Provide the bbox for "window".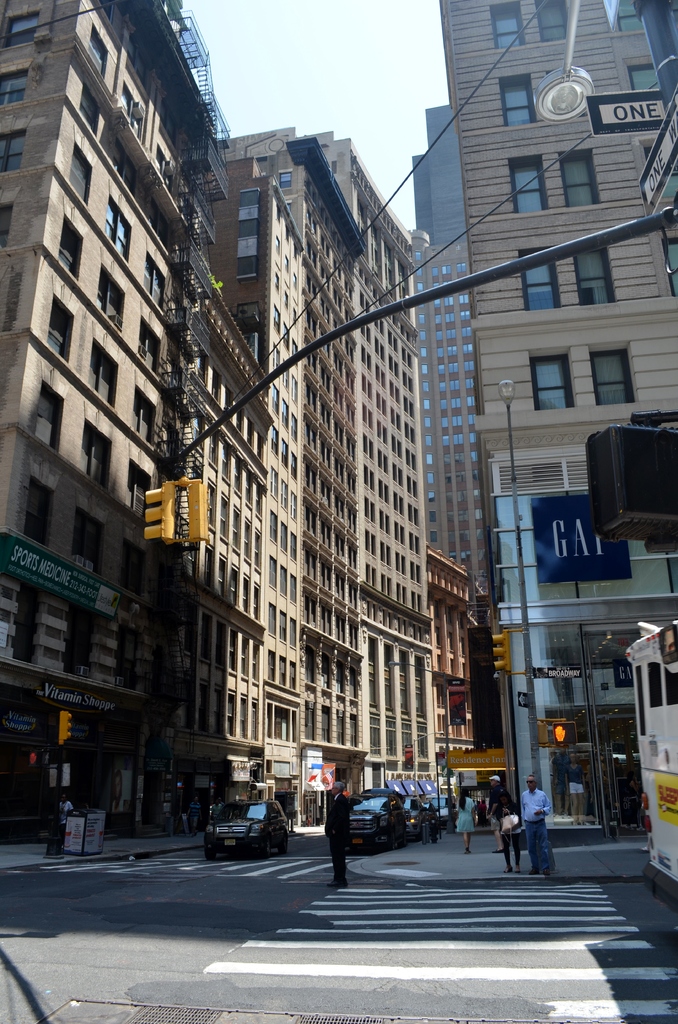
{"left": 4, "top": 125, "right": 29, "bottom": 166}.
